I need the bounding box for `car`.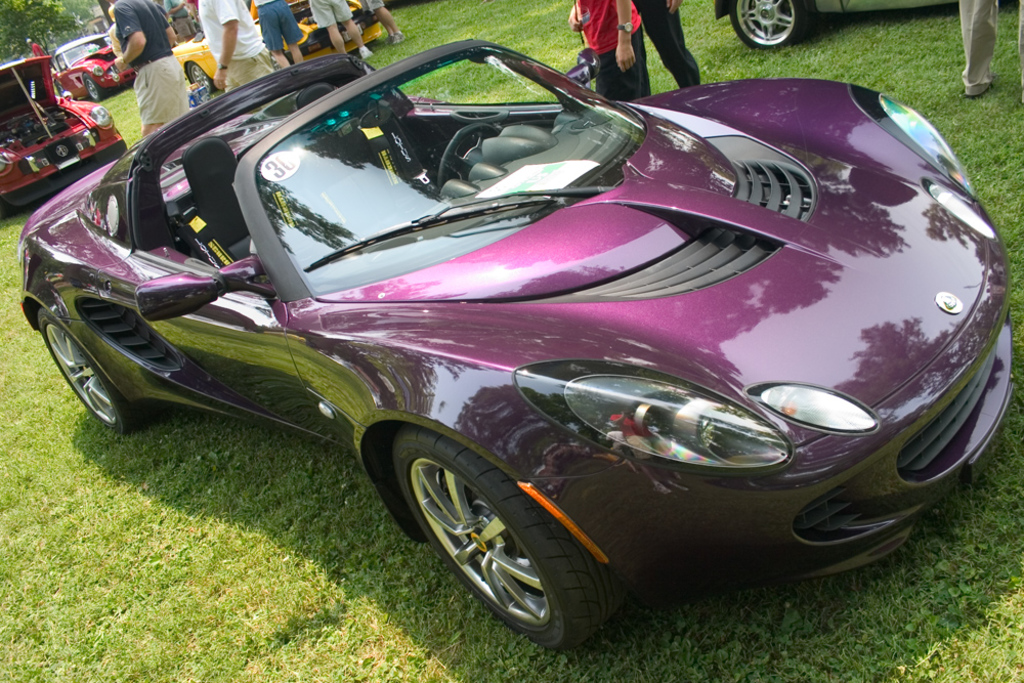
Here it is: detection(707, 0, 992, 54).
